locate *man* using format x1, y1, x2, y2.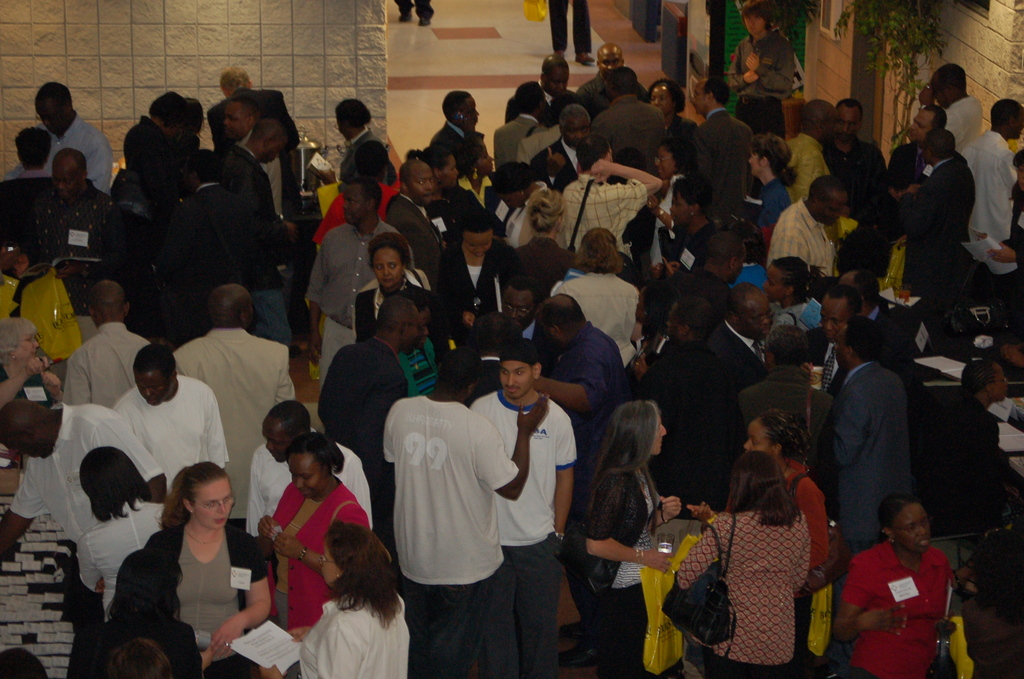
500, 275, 565, 378.
